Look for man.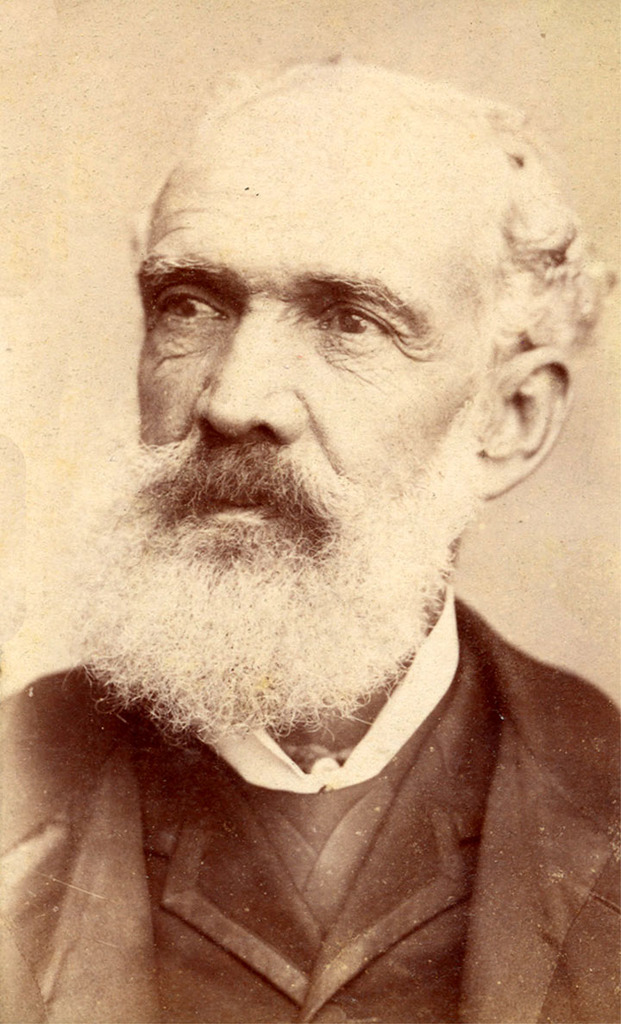
Found: 1,139,615,996.
